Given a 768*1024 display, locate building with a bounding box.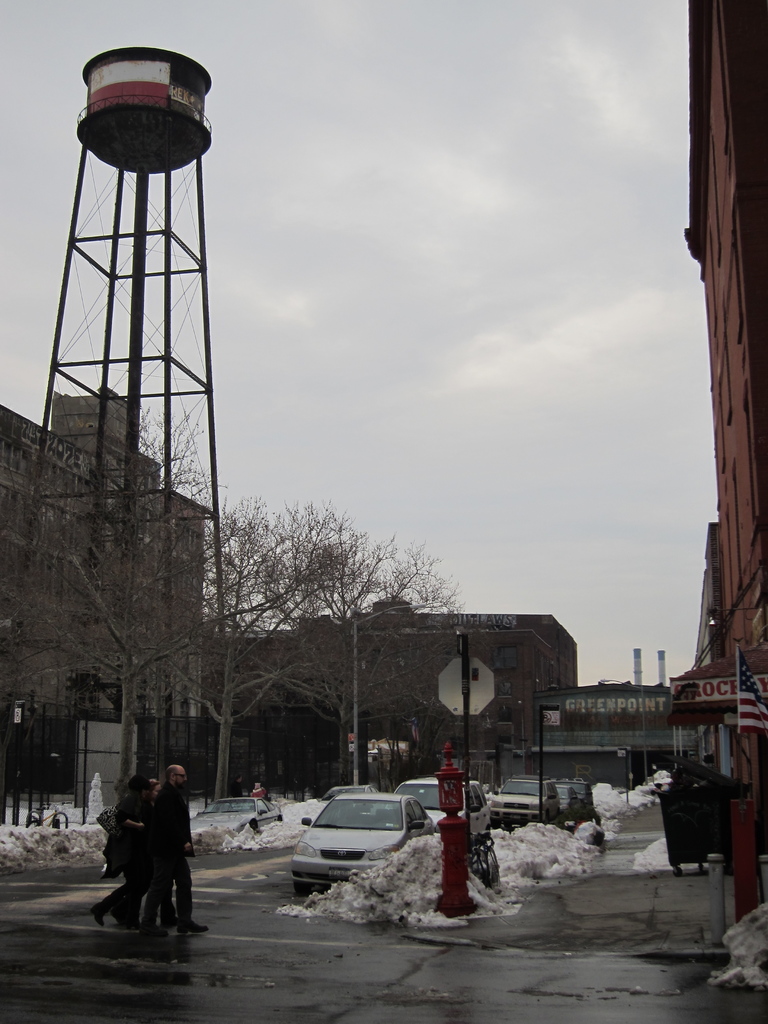
Located: box=[532, 682, 689, 804].
